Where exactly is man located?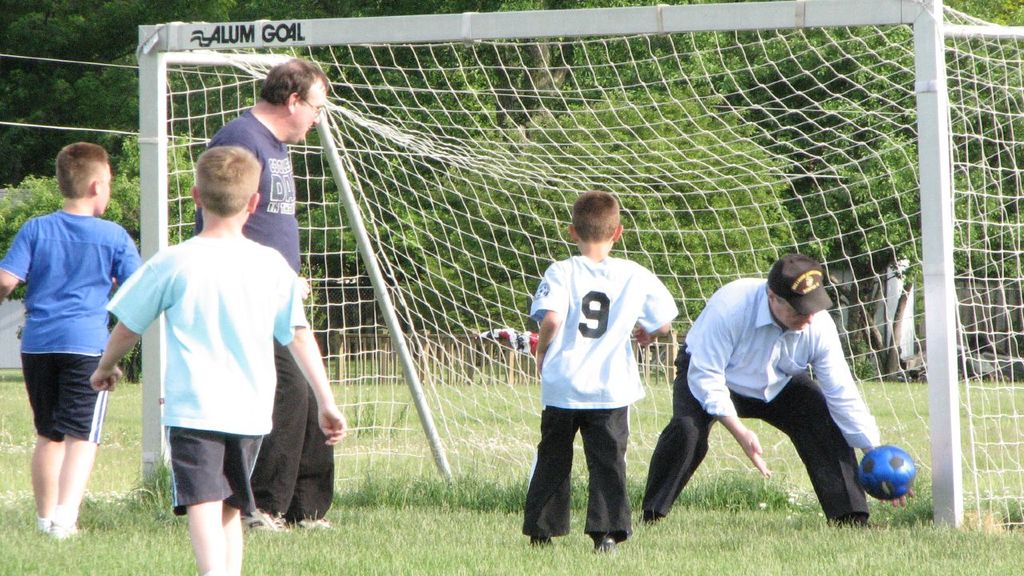
Its bounding box is locate(666, 243, 892, 522).
